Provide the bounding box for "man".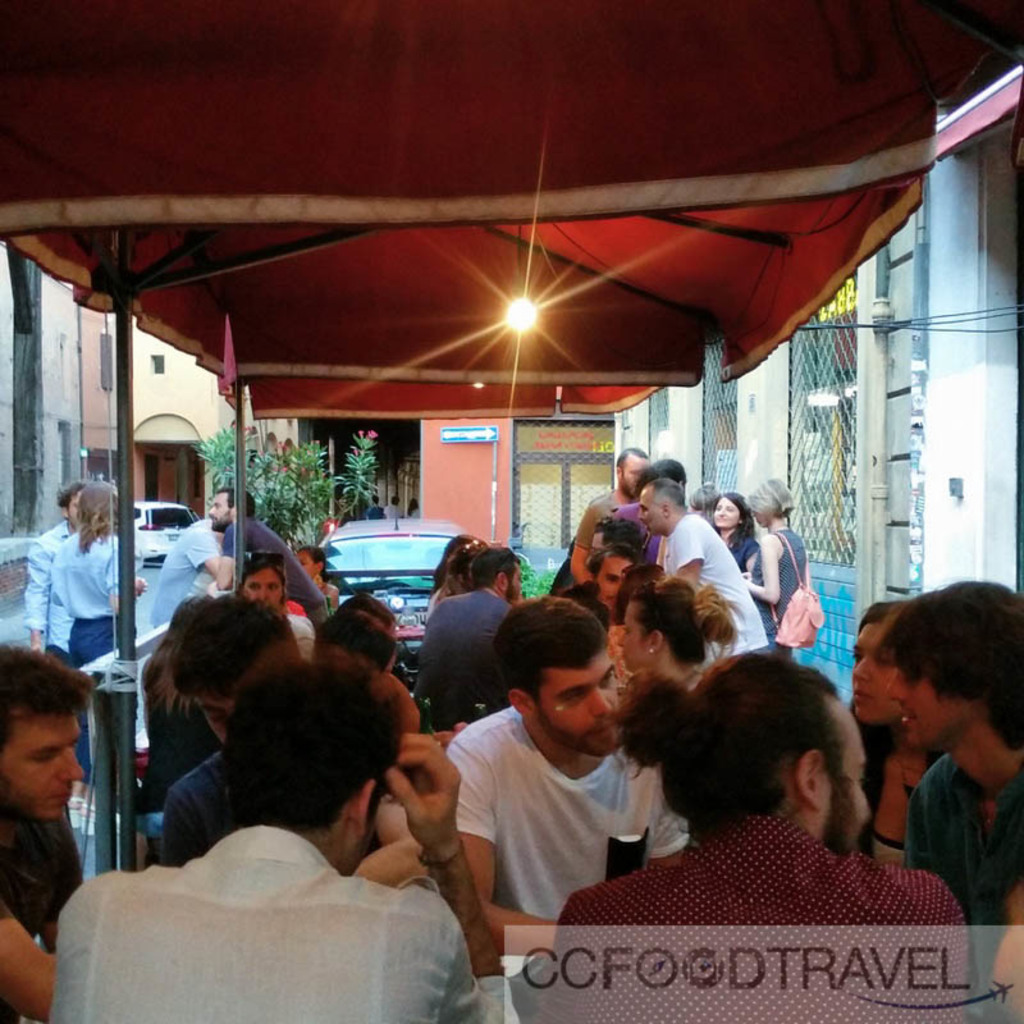
0,637,93,1023.
